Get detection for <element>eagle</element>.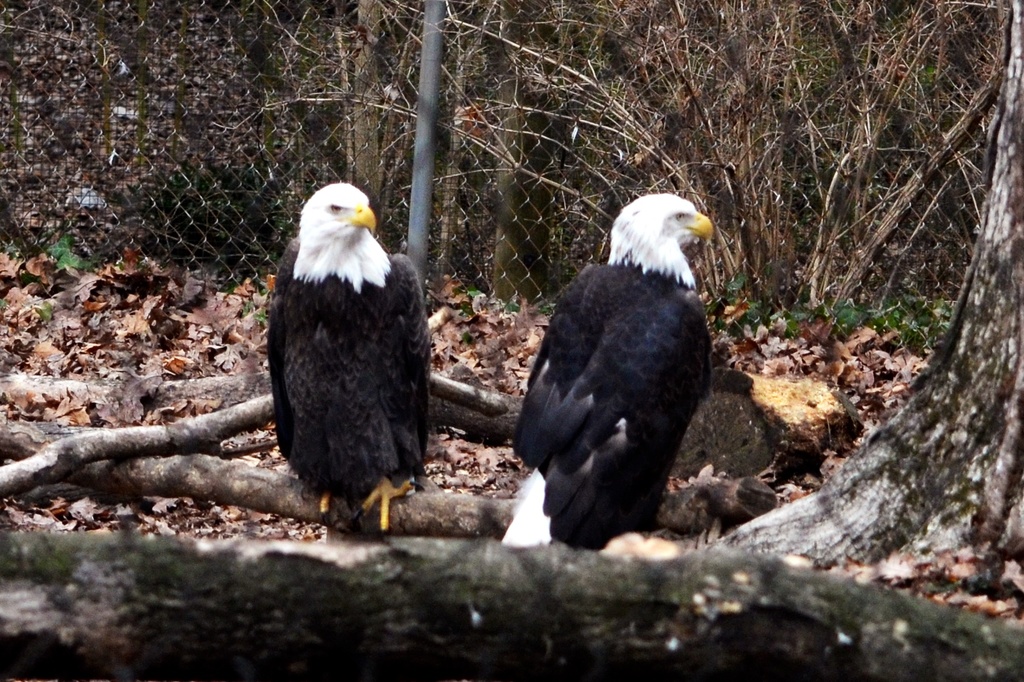
Detection: box=[489, 188, 725, 549].
